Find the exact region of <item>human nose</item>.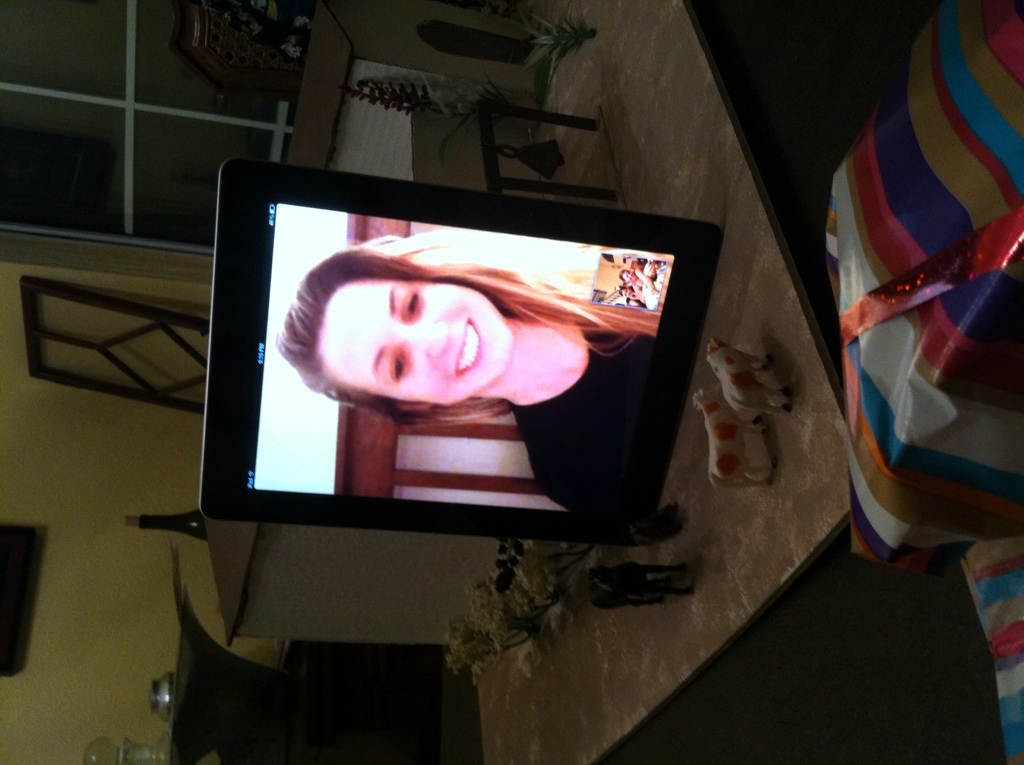
Exact region: 400, 322, 447, 350.
